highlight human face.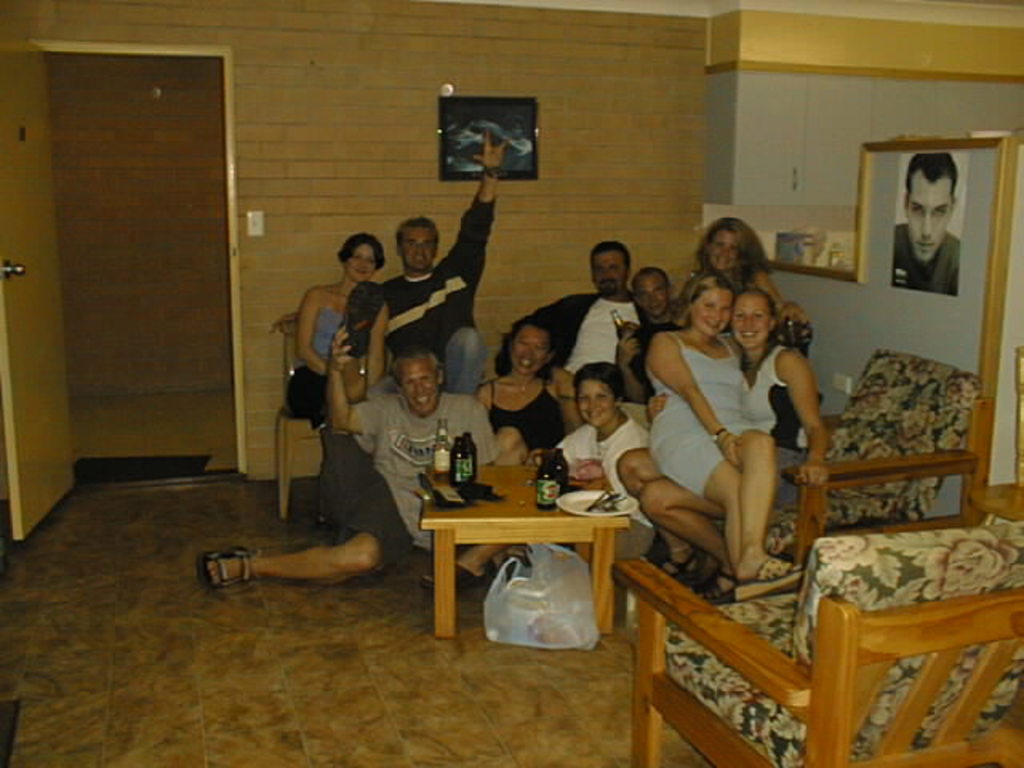
Highlighted region: <bbox>688, 288, 734, 346</bbox>.
